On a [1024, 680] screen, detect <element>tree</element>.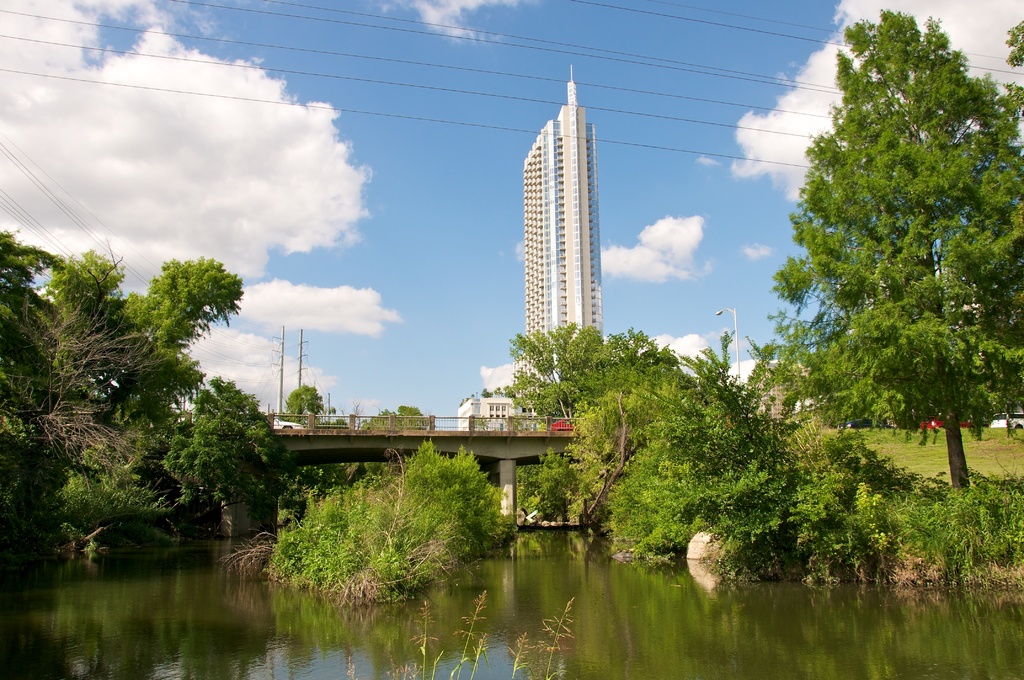
[570, 329, 766, 515].
